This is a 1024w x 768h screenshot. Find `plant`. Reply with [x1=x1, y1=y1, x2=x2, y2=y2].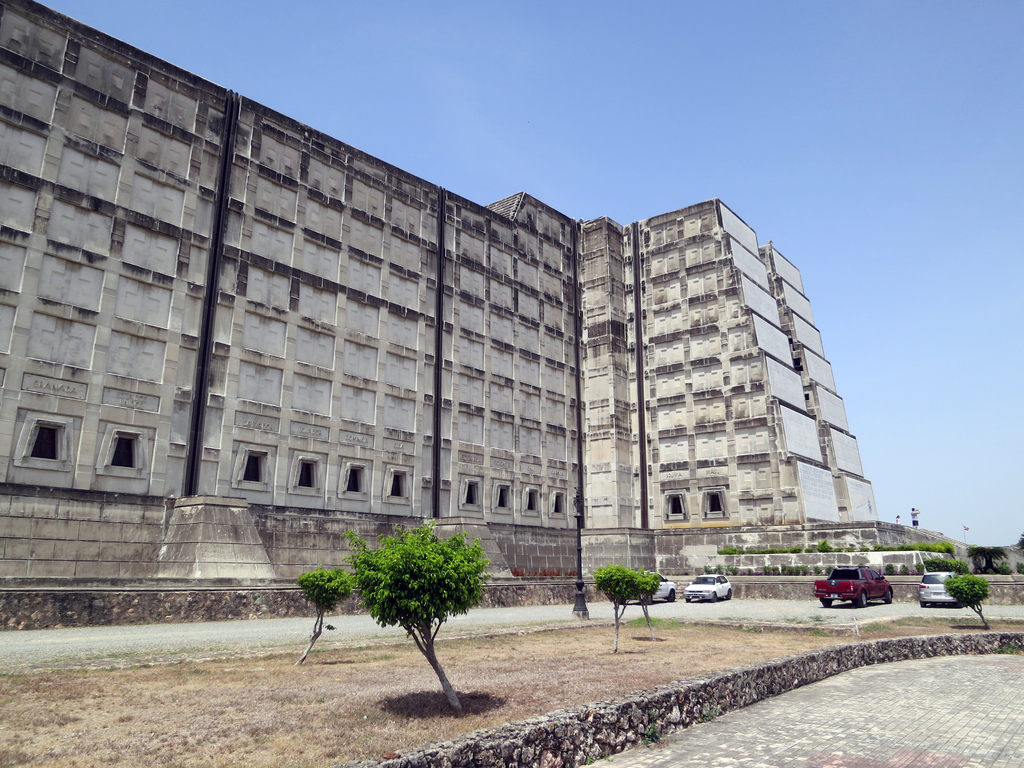
[x1=911, y1=562, x2=918, y2=572].
